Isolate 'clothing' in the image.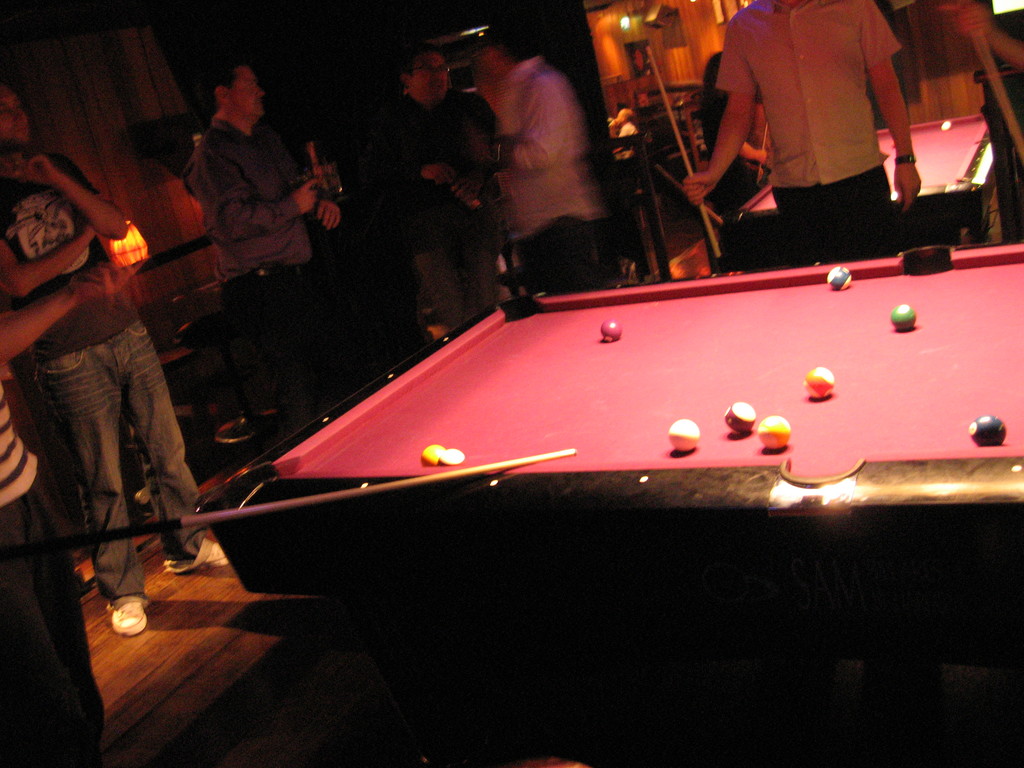
Isolated region: l=499, t=49, r=627, b=297.
